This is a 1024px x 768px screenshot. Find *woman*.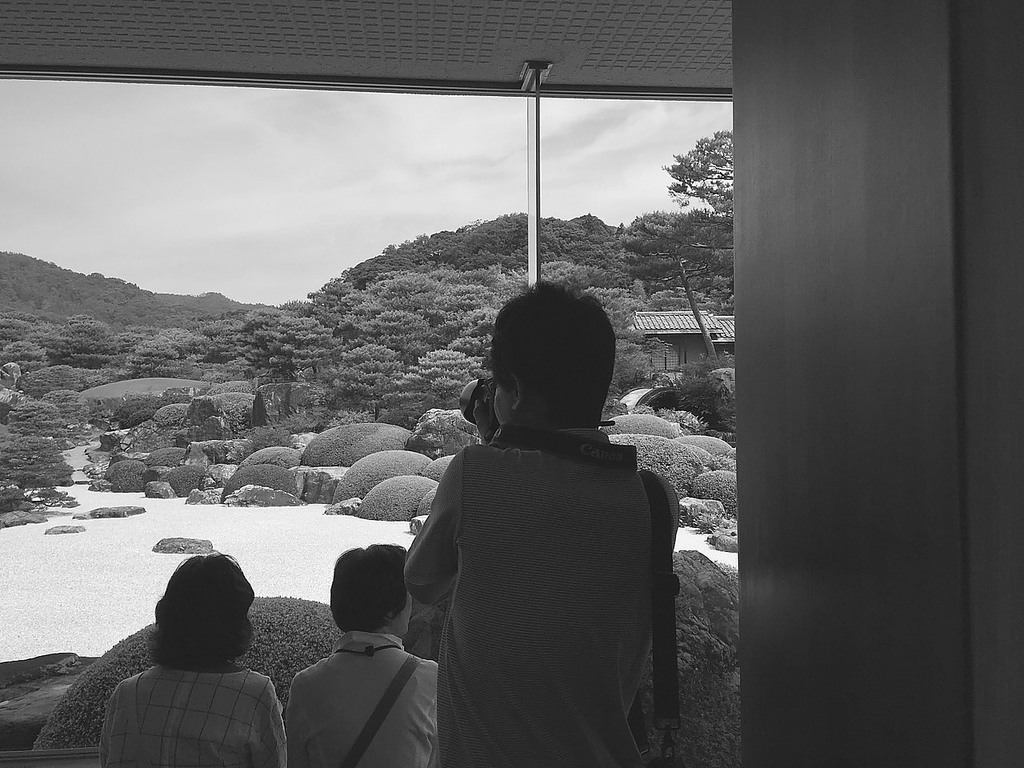
Bounding box: (left=286, top=544, right=438, bottom=767).
